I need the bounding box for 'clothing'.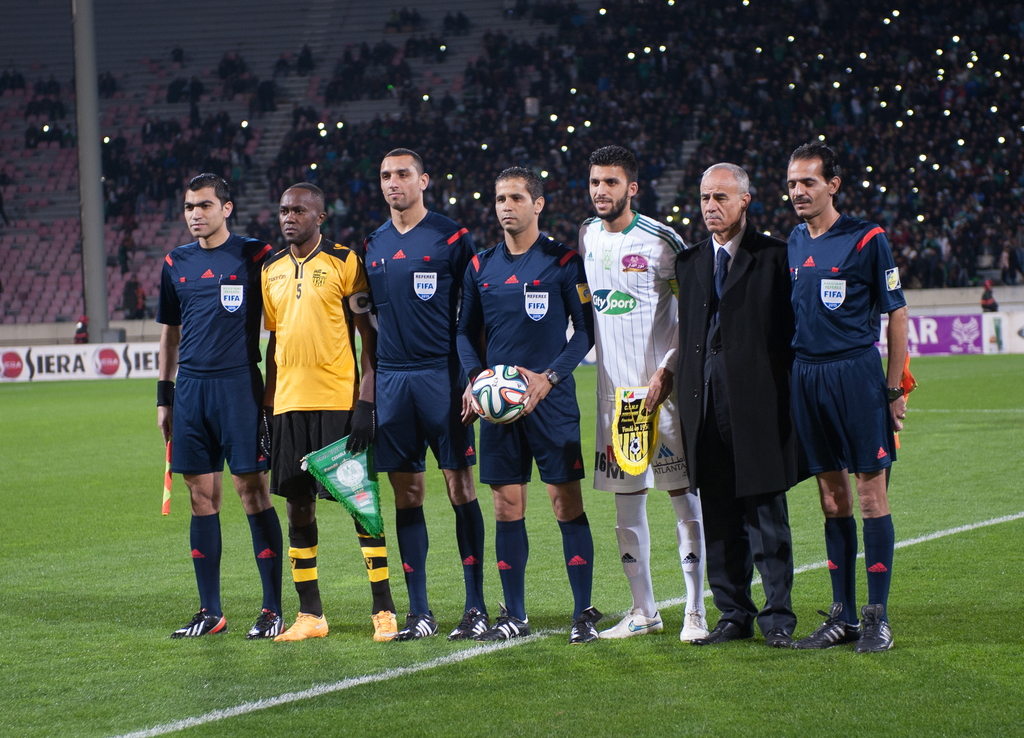
Here it is: <region>362, 211, 488, 614</region>.
